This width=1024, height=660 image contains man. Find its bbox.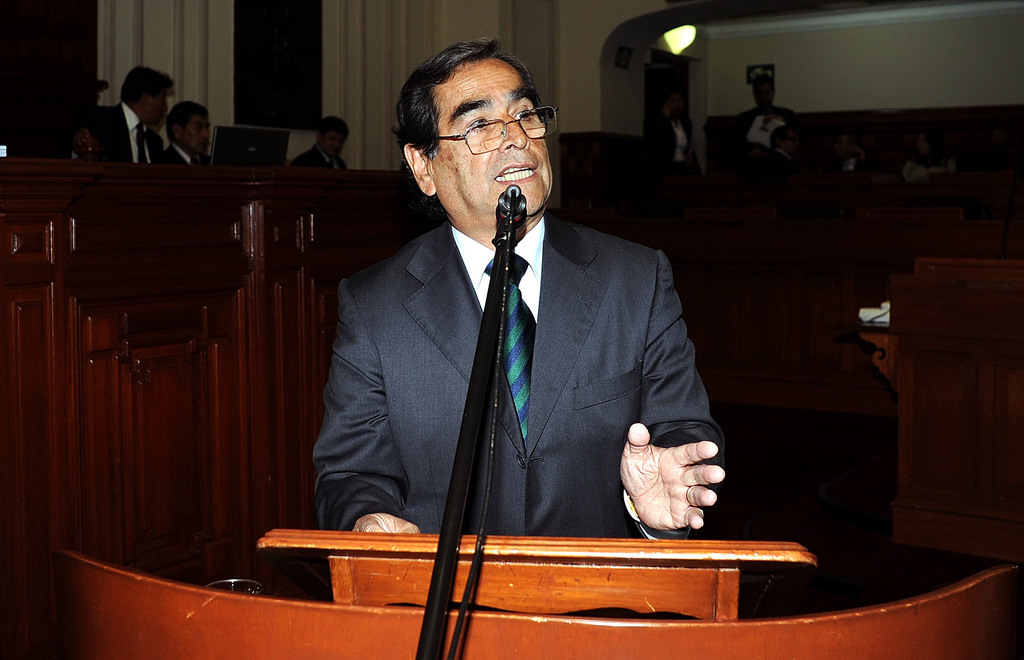
rect(305, 36, 727, 536).
